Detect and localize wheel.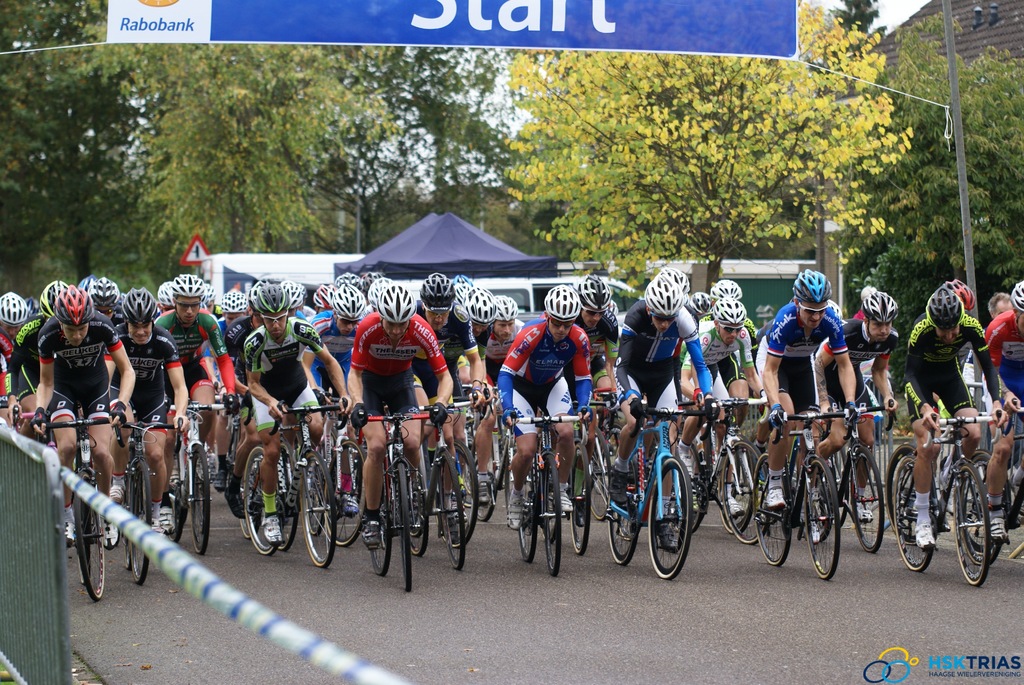
Localized at select_region(191, 441, 211, 557).
